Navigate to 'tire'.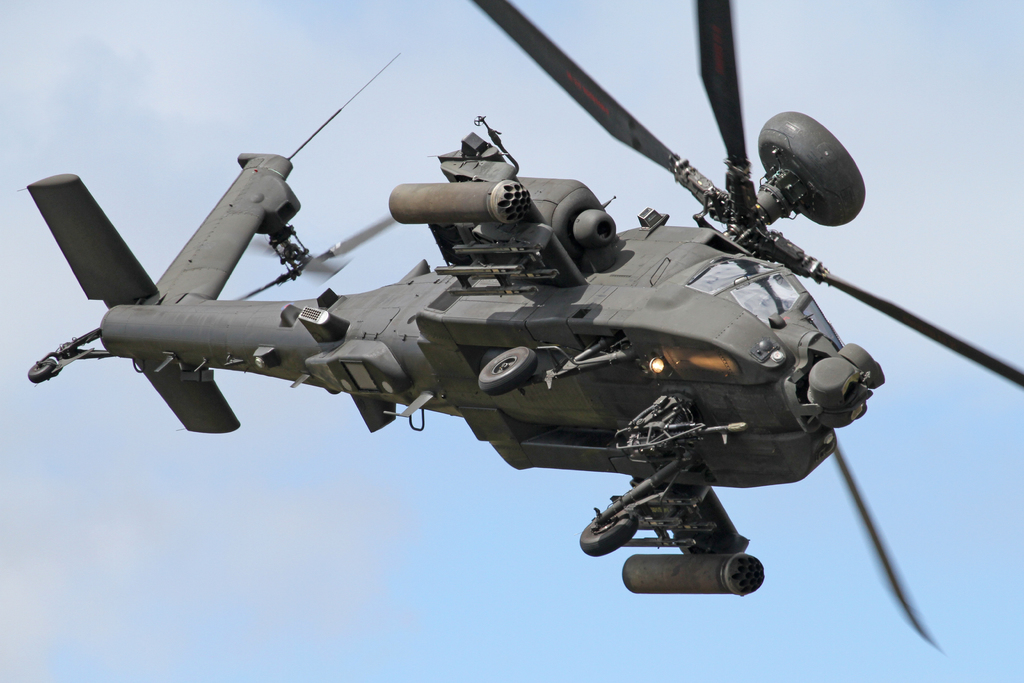
Navigation target: x1=26, y1=358, x2=56, y2=384.
